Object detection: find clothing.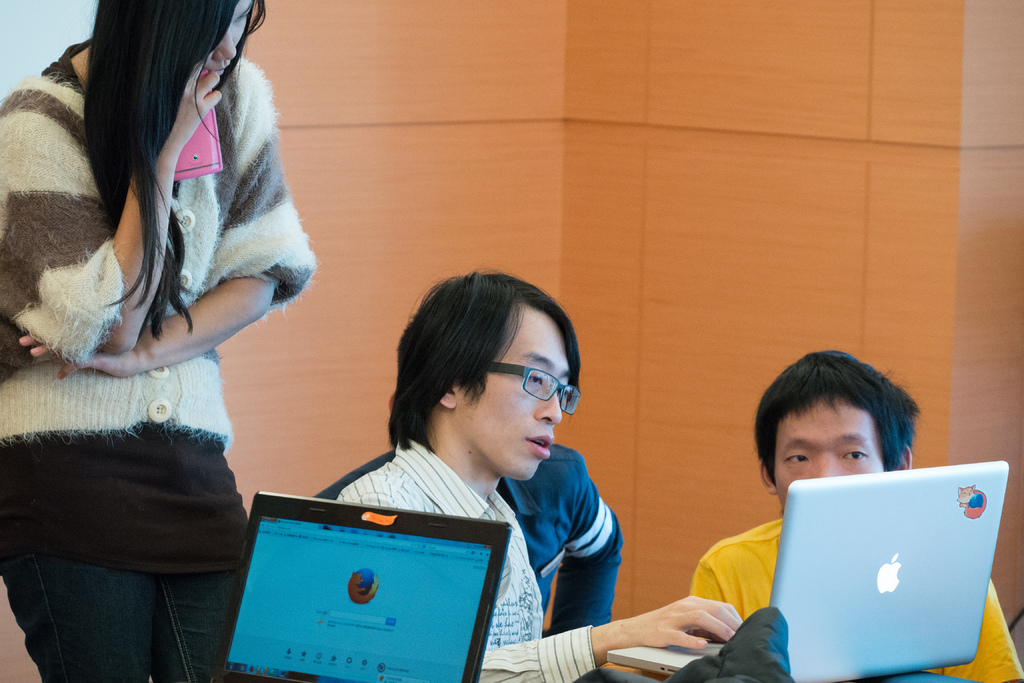
(343, 445, 598, 680).
